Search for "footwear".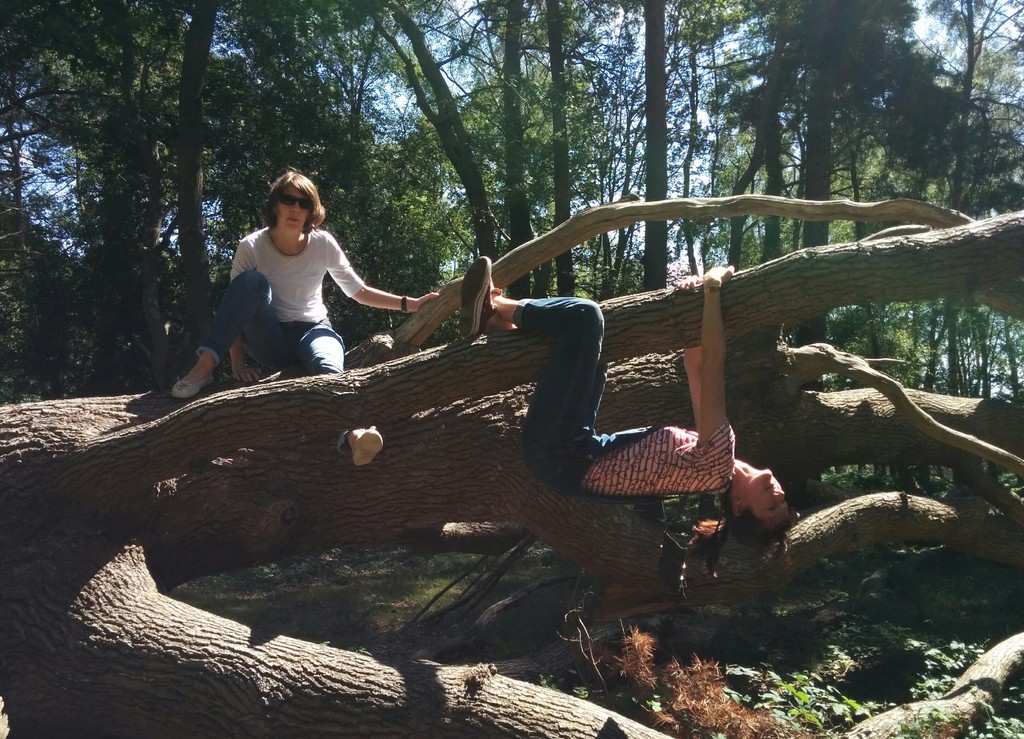
Found at x1=451 y1=250 x2=496 y2=339.
